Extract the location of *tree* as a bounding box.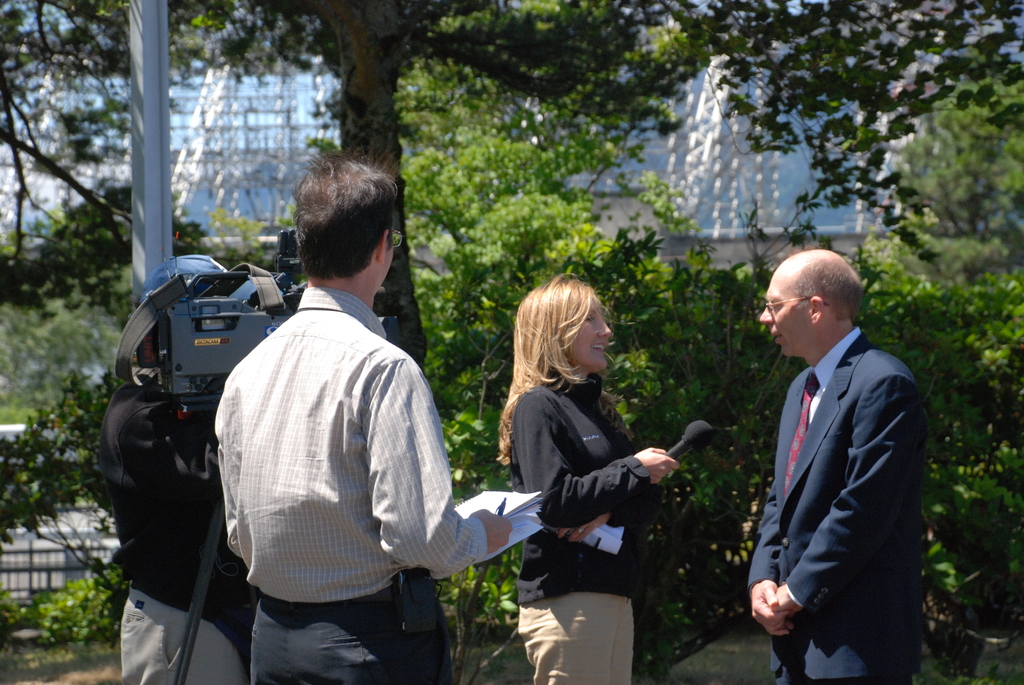
left=225, top=0, right=673, bottom=371.
